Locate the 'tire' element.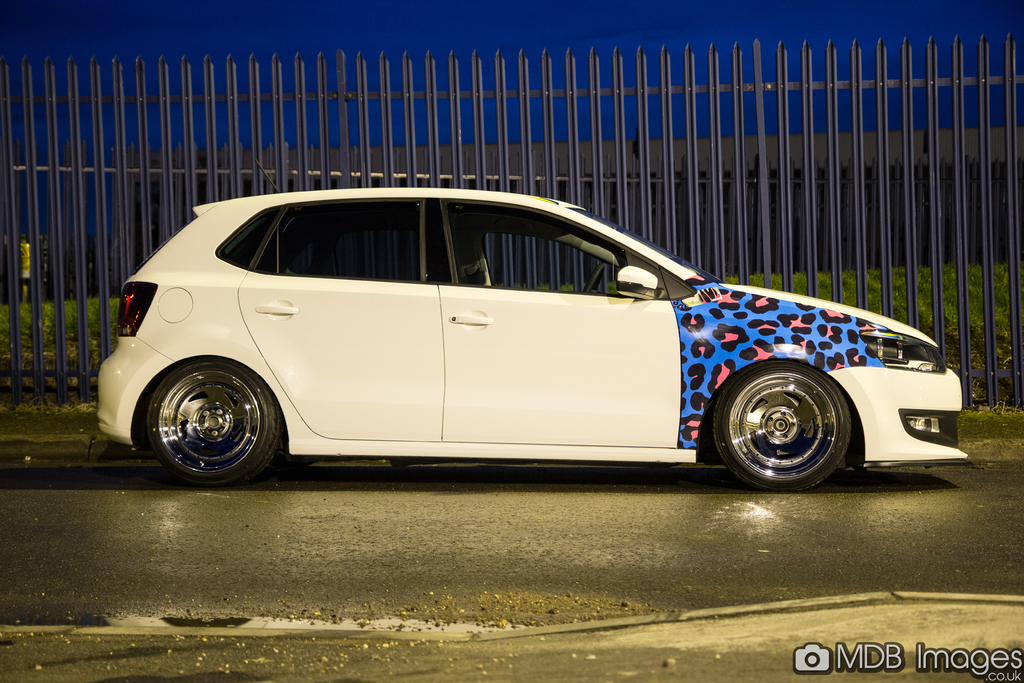
Element bbox: 720/356/877/481.
